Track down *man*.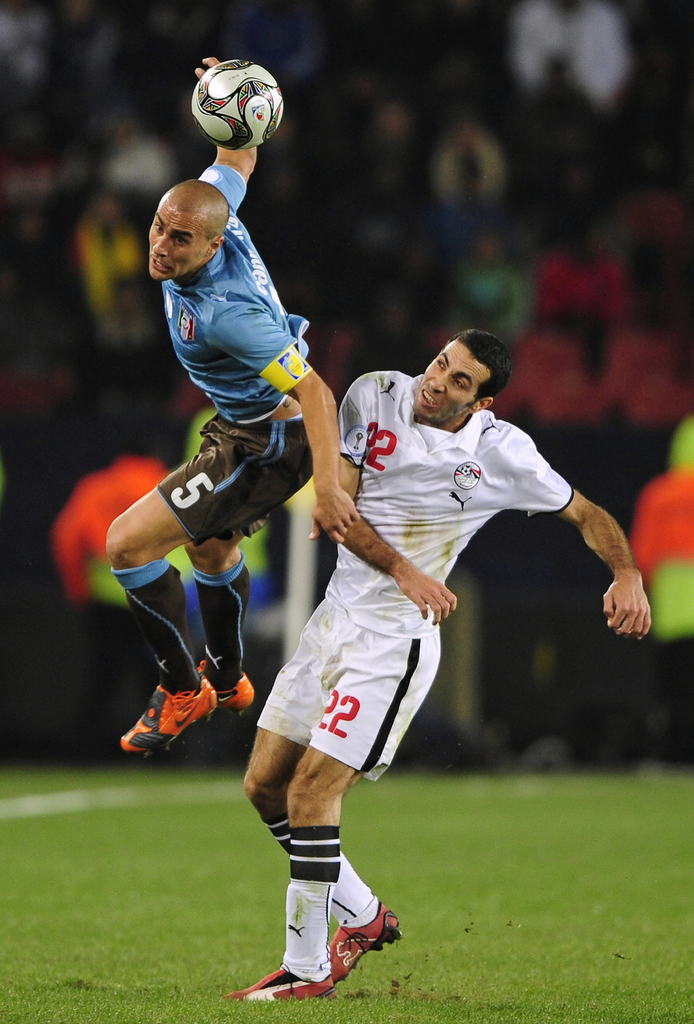
Tracked to detection(108, 61, 337, 758).
